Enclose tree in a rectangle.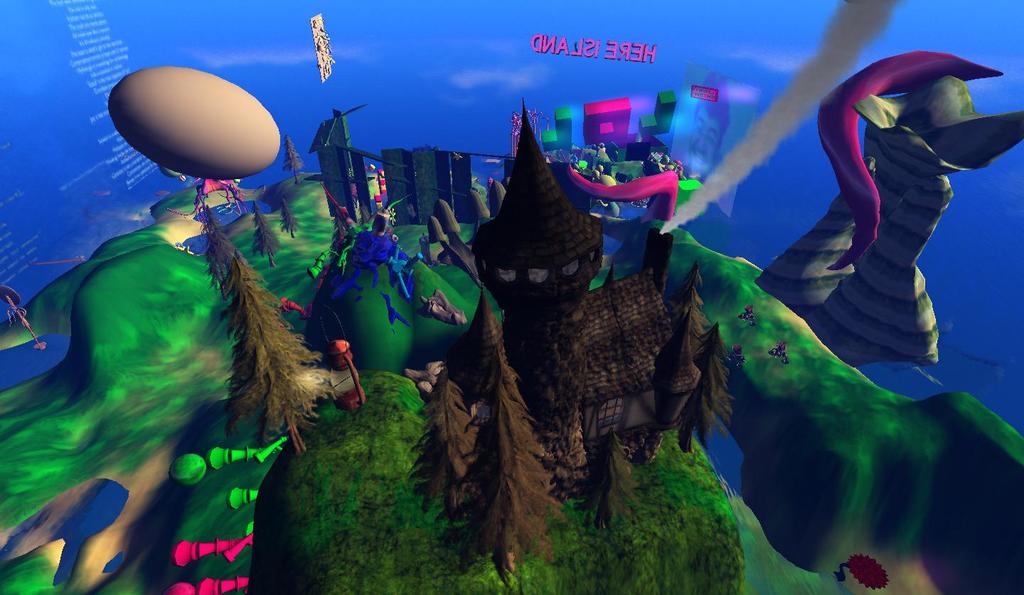
rect(405, 367, 484, 525).
